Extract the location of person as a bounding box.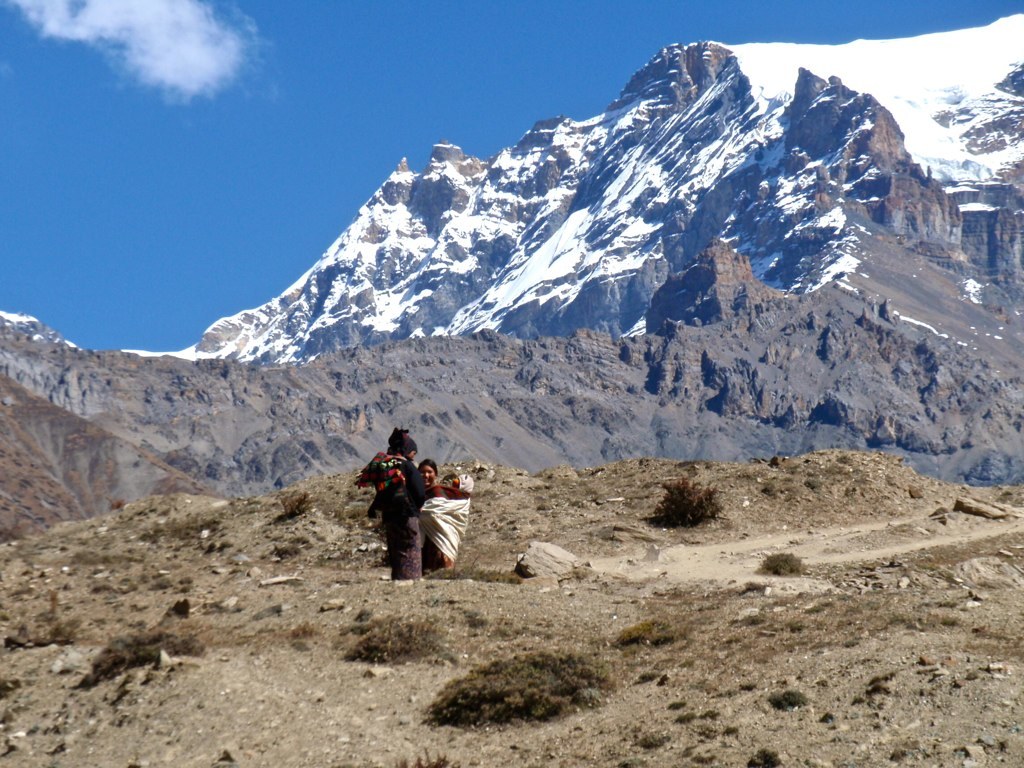
<box>414,461,442,511</box>.
